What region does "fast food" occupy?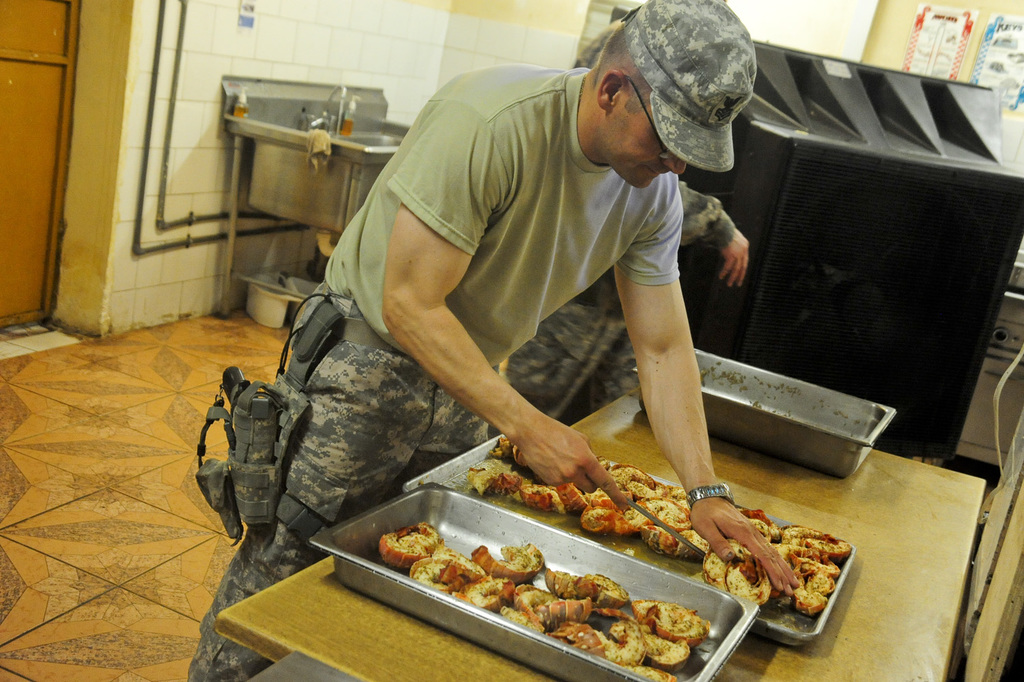
(left=613, top=625, right=689, bottom=672).
